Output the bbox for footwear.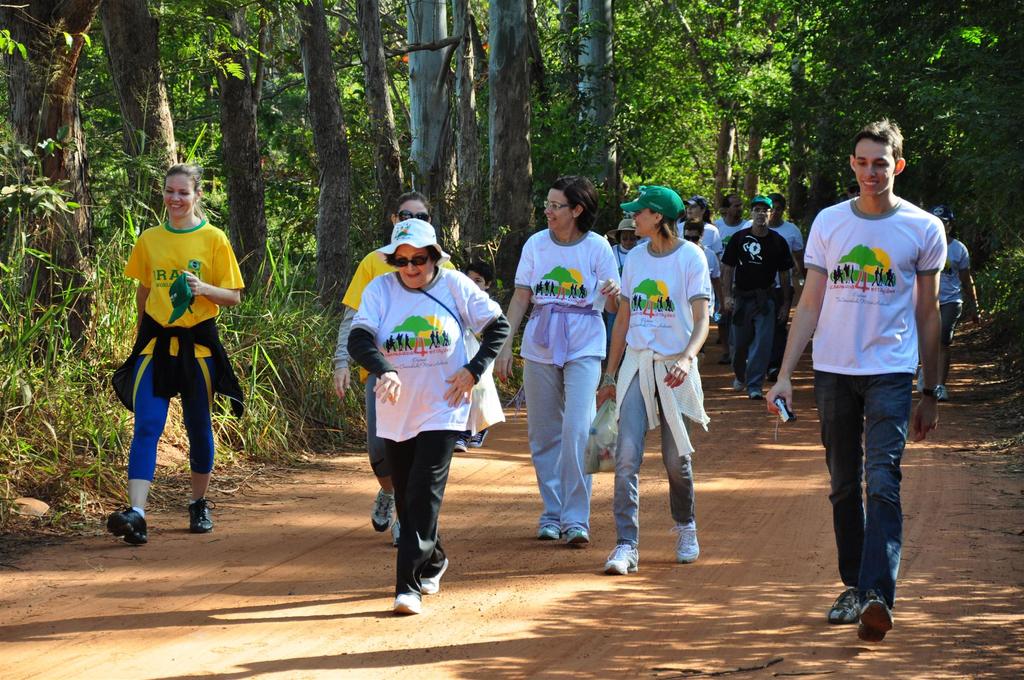
{"left": 827, "top": 587, "right": 860, "bottom": 620}.
